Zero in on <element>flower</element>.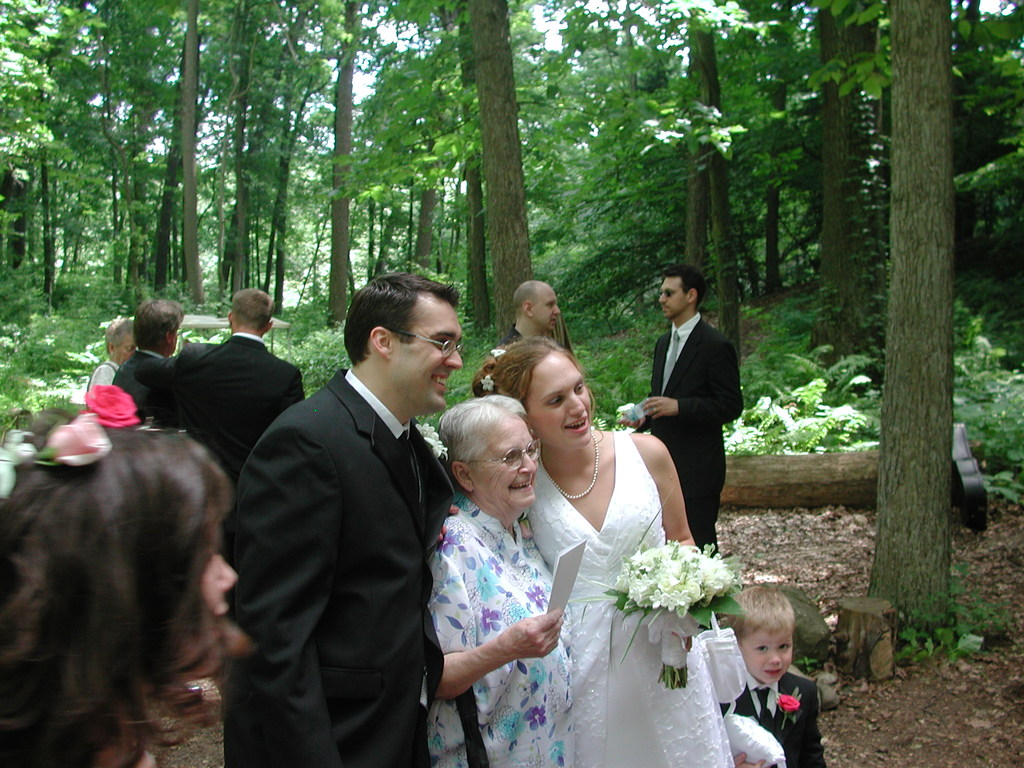
Zeroed in: BBox(776, 691, 798, 716).
